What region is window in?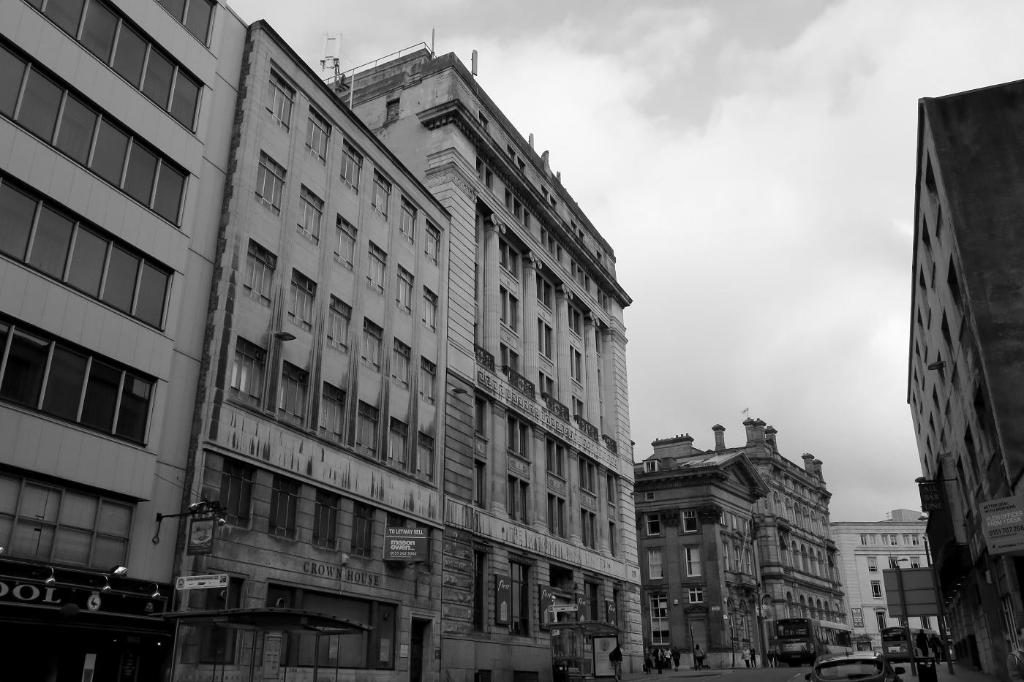
region(498, 235, 522, 282).
